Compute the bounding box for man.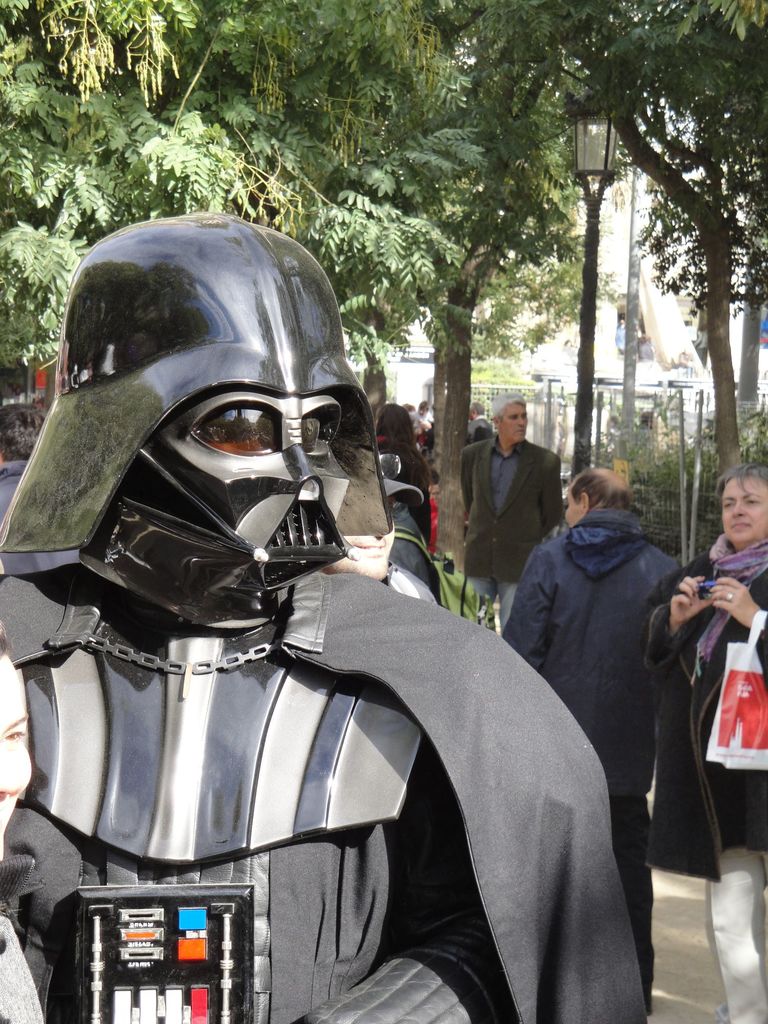
detection(455, 390, 570, 641).
